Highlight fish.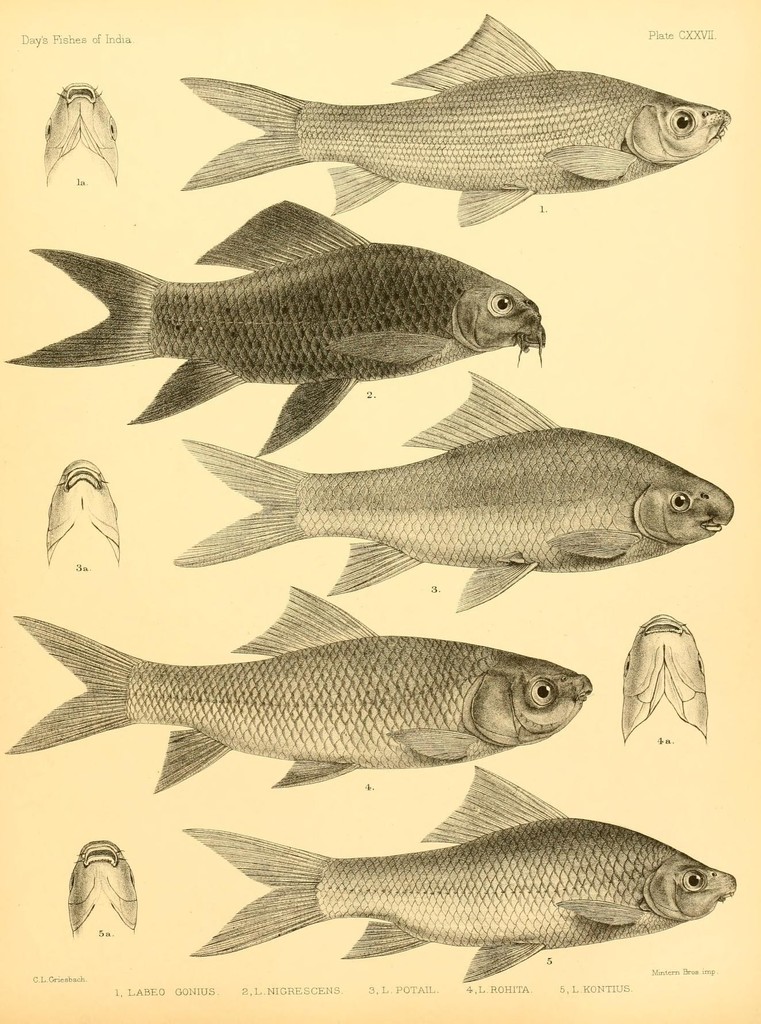
Highlighted region: [172, 377, 733, 615].
